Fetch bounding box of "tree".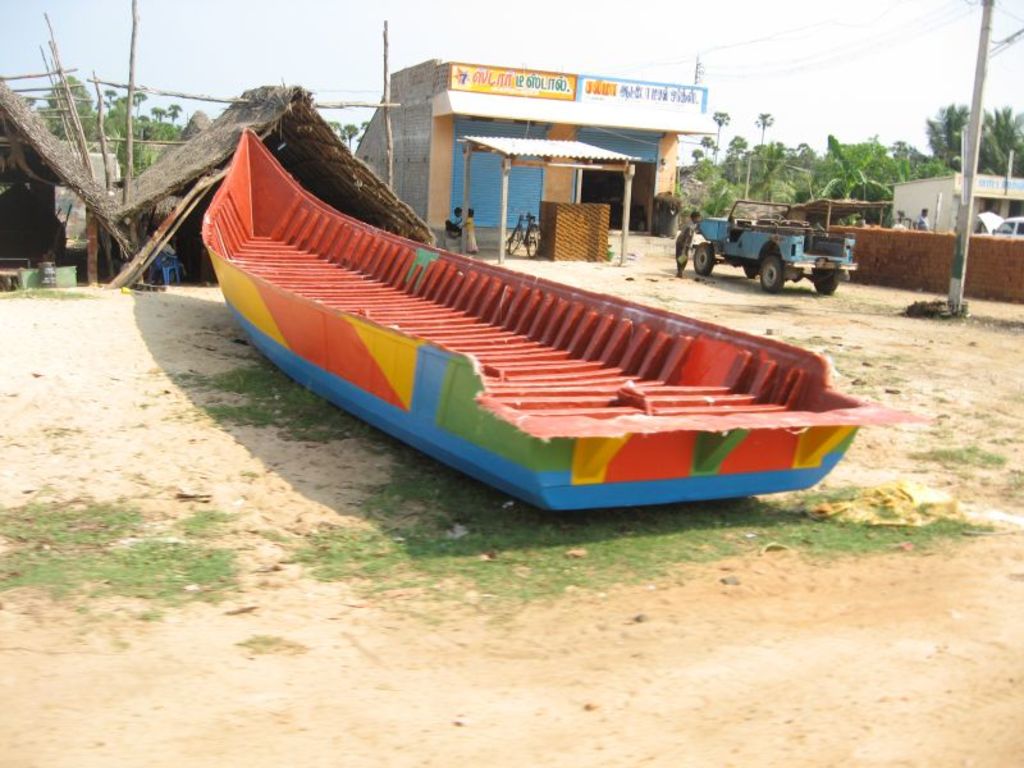
Bbox: 119 145 140 182.
